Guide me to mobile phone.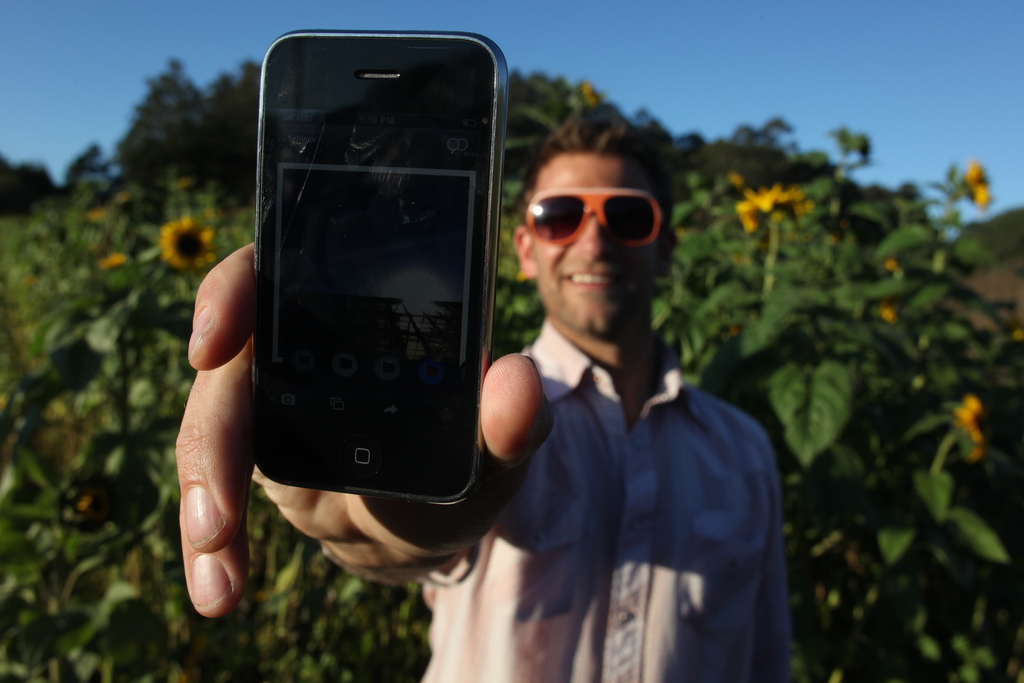
Guidance: [233, 21, 511, 547].
